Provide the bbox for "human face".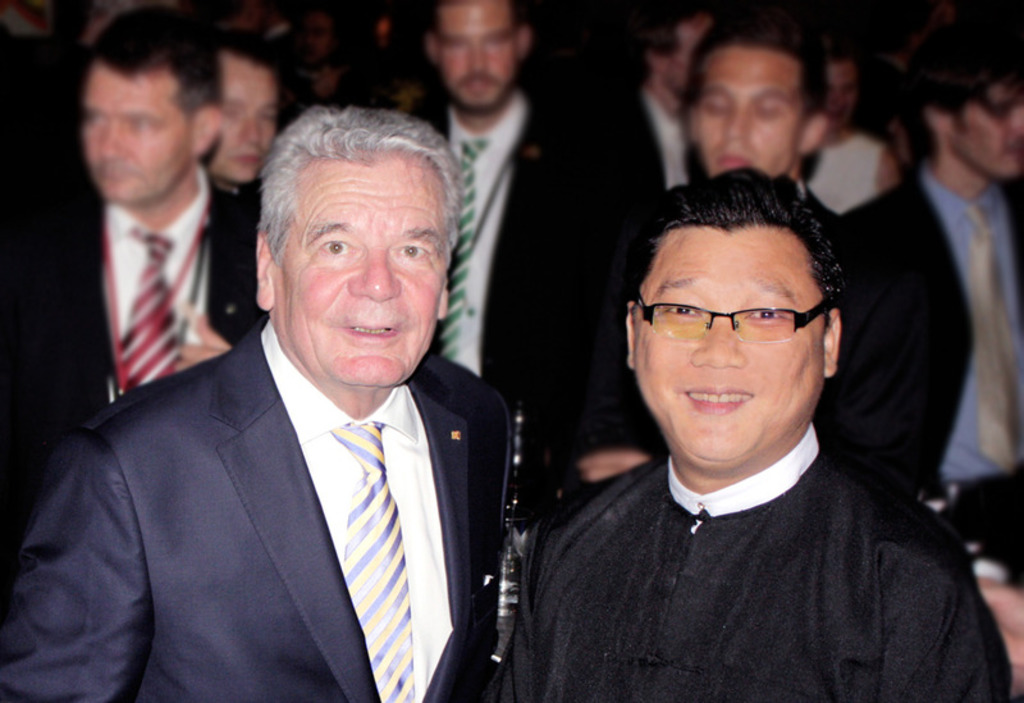
l=274, t=155, r=443, b=384.
